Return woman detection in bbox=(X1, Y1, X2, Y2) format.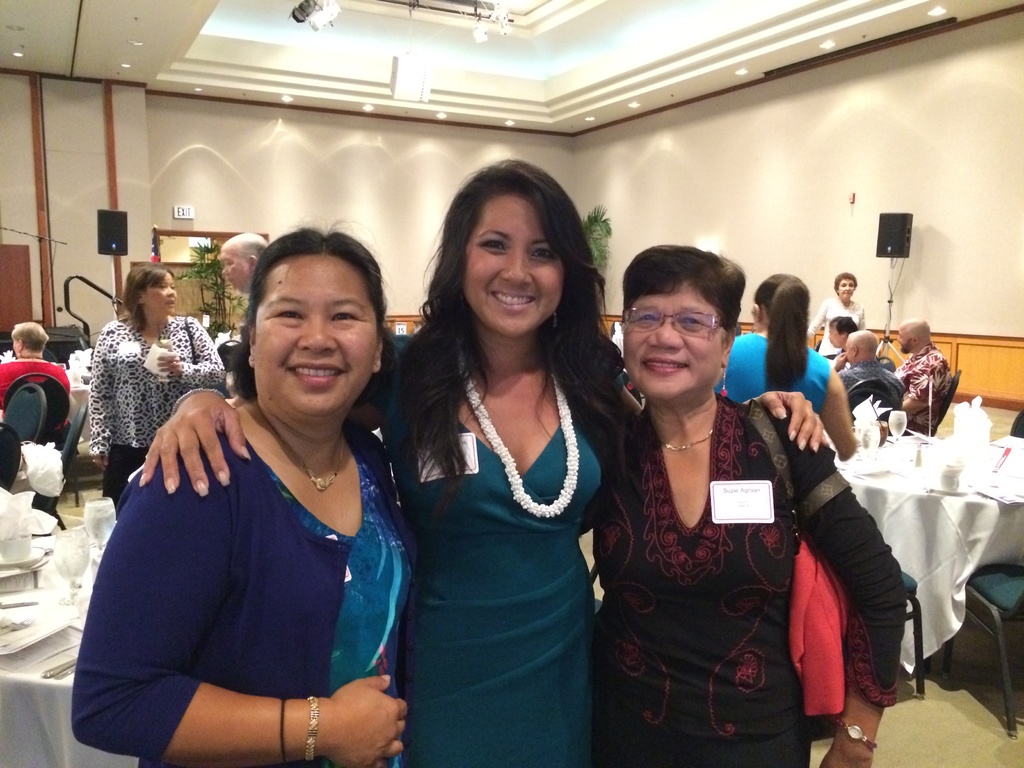
bbox=(71, 217, 412, 767).
